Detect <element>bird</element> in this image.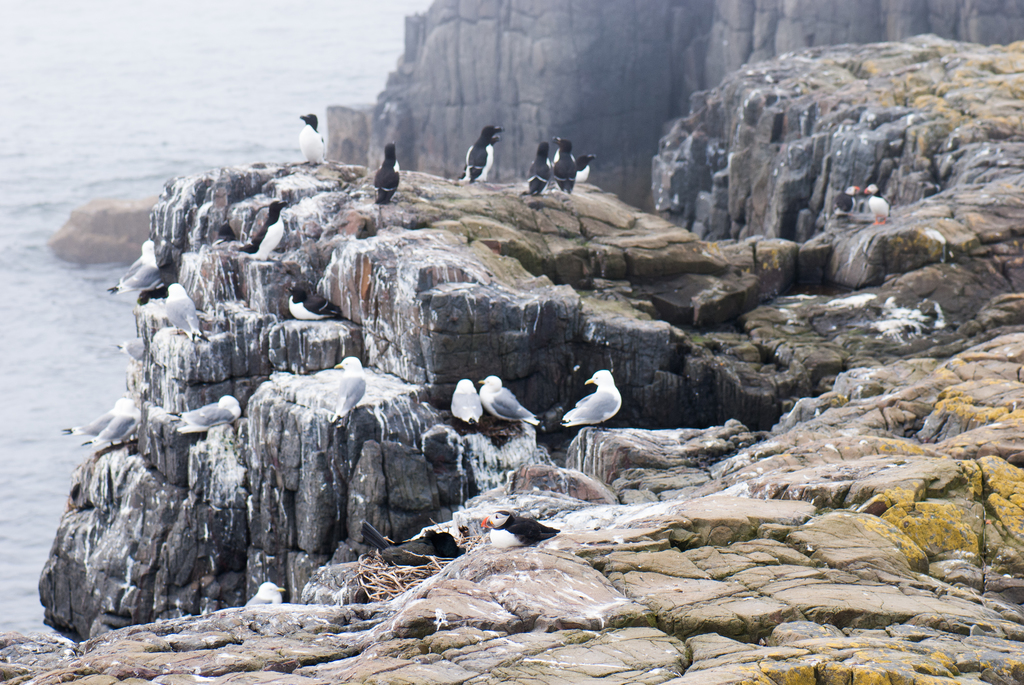
Detection: Rect(864, 185, 892, 225).
